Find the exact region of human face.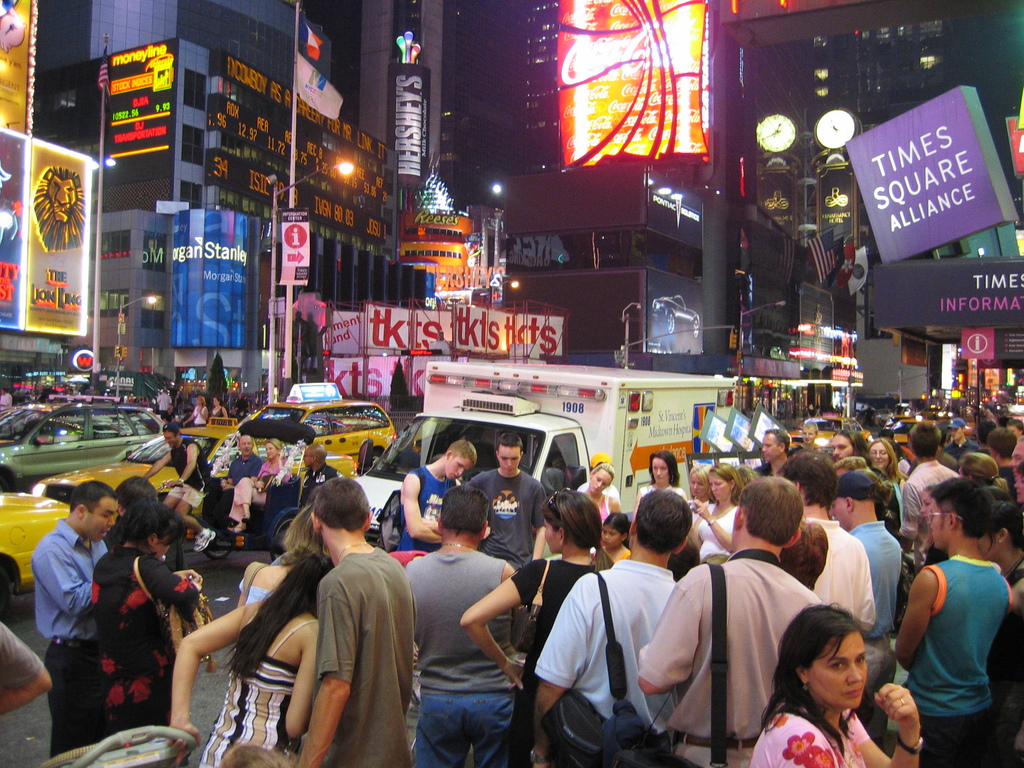
Exact region: Rect(710, 479, 729, 506).
